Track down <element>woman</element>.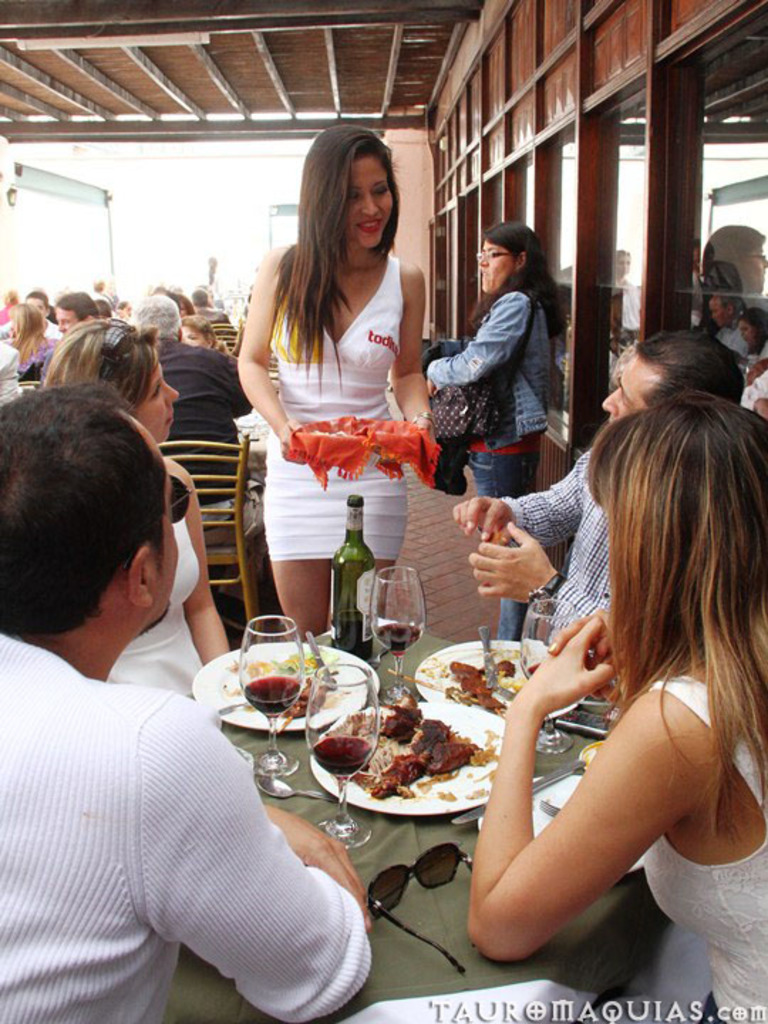
Tracked to [x1=427, y1=218, x2=563, y2=656].
